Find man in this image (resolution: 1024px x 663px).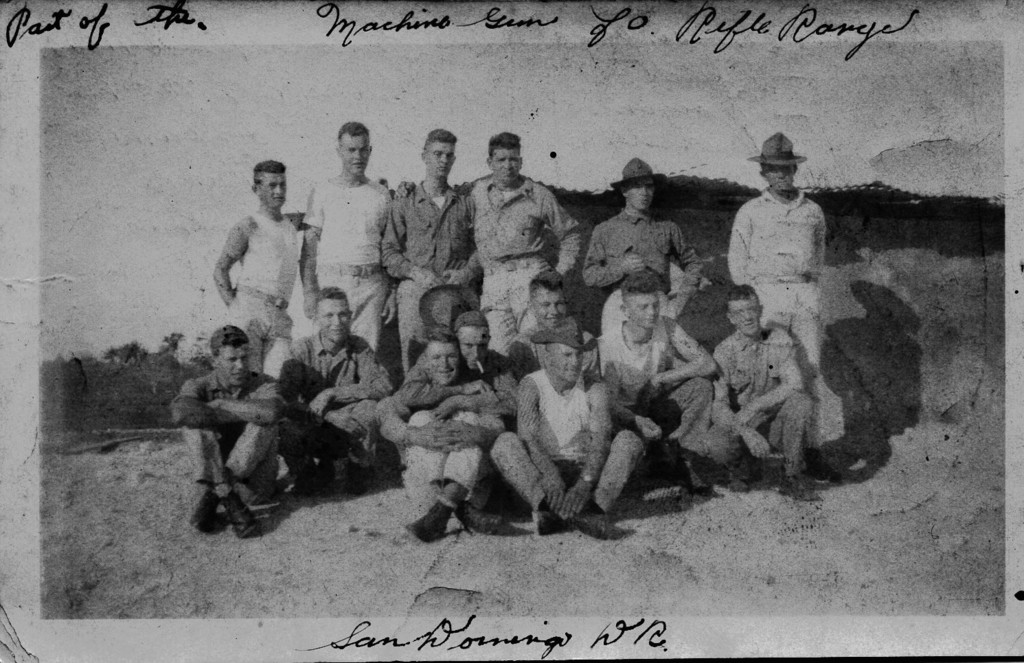
(387, 334, 516, 549).
